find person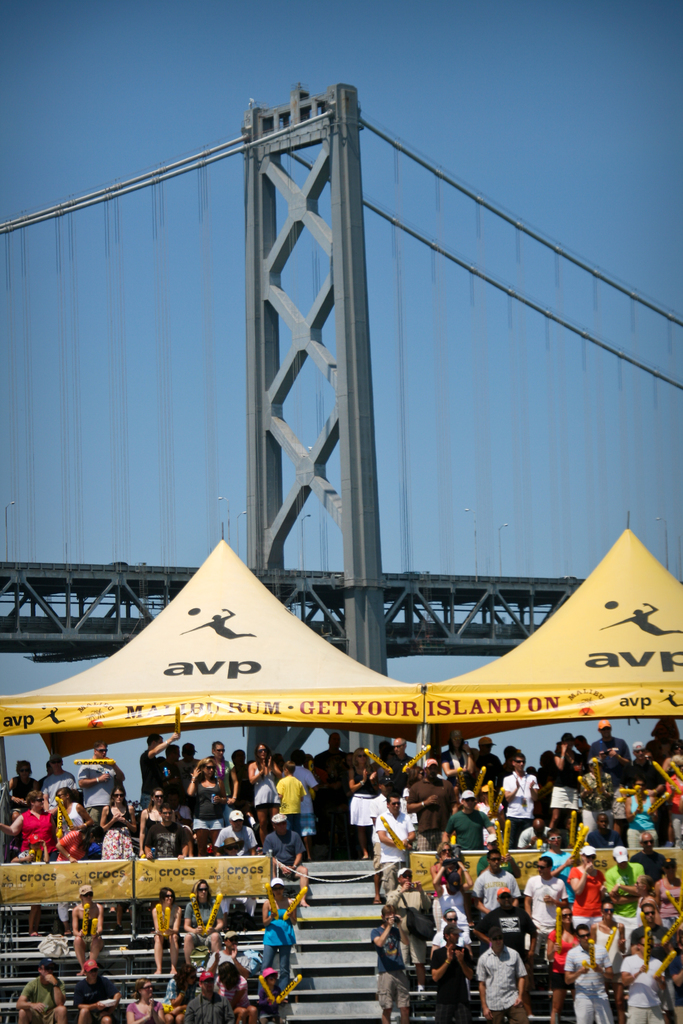
485/933/539/1022
